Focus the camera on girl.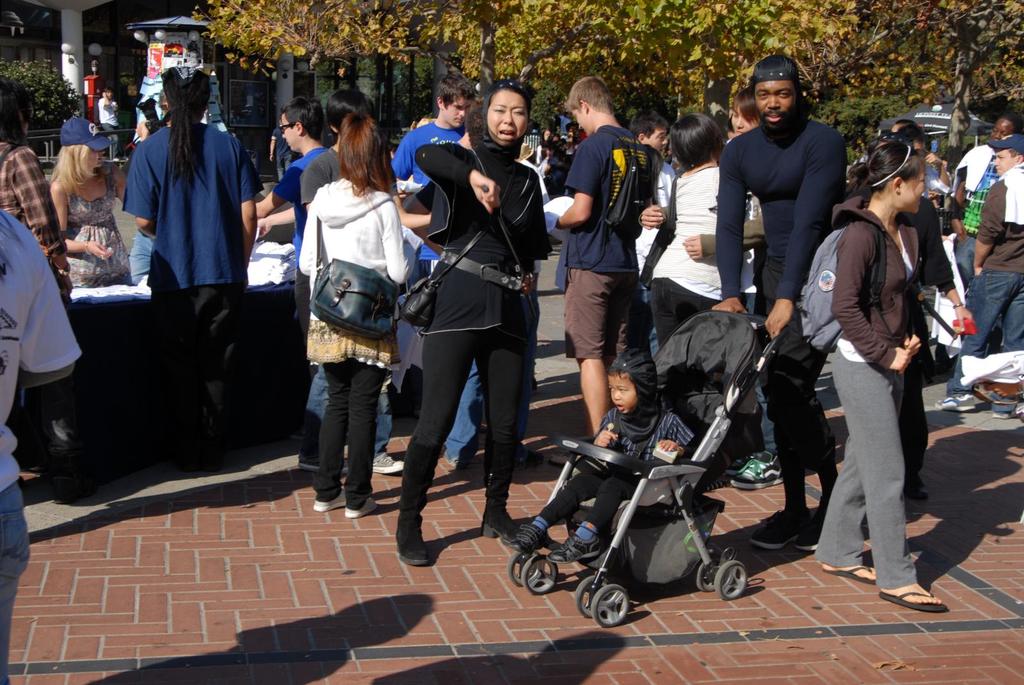
Focus region: locate(36, 127, 141, 281).
